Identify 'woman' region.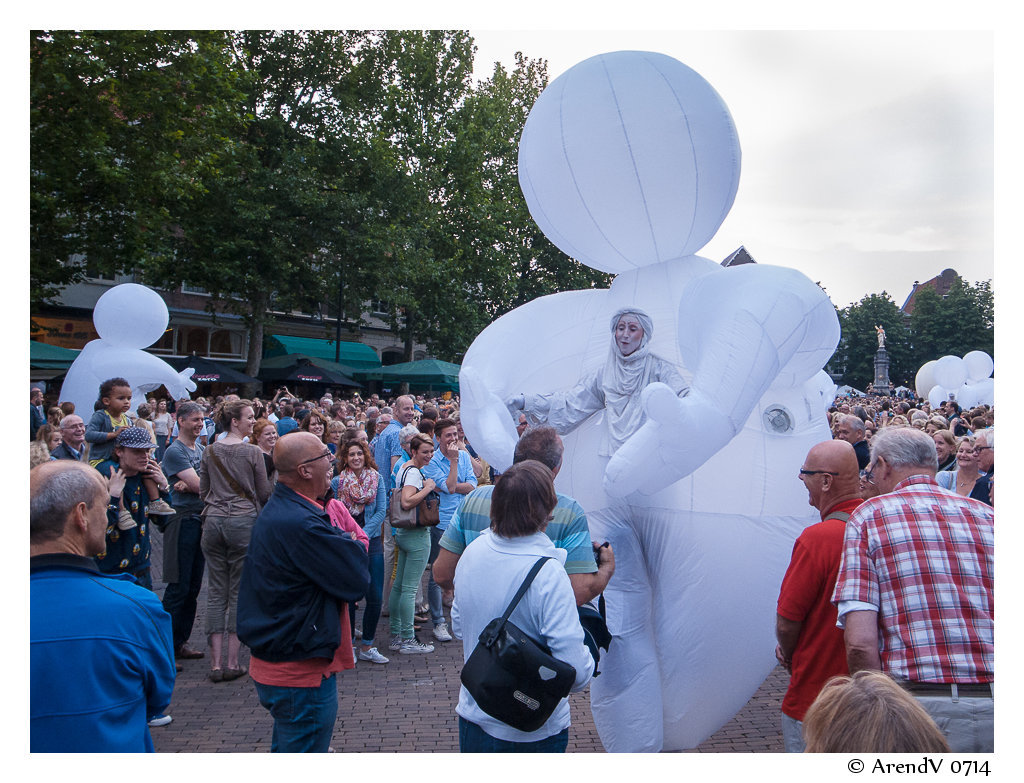
Region: bbox=(389, 434, 439, 655).
